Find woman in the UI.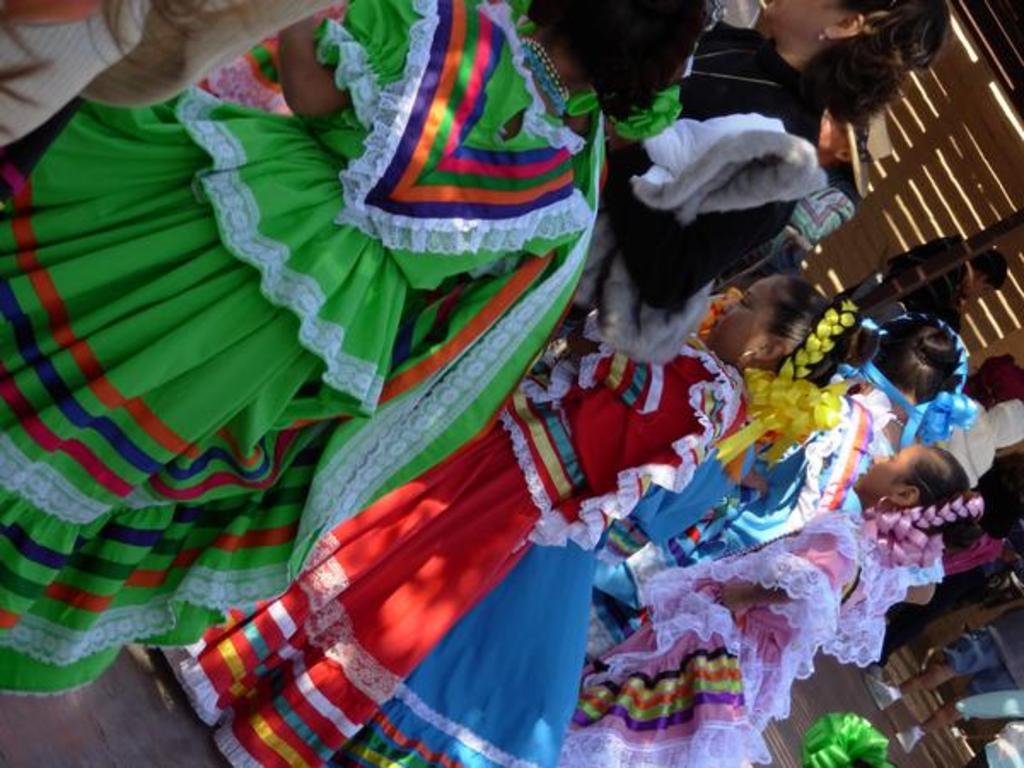
UI element at <bbox>164, 273, 877, 765</bbox>.
